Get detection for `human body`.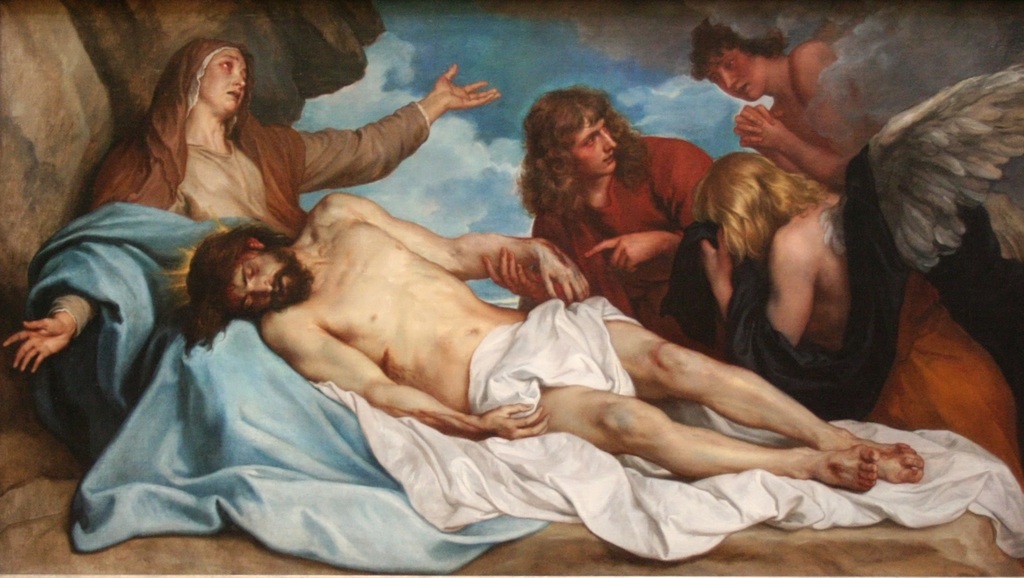
Detection: 520,84,711,303.
